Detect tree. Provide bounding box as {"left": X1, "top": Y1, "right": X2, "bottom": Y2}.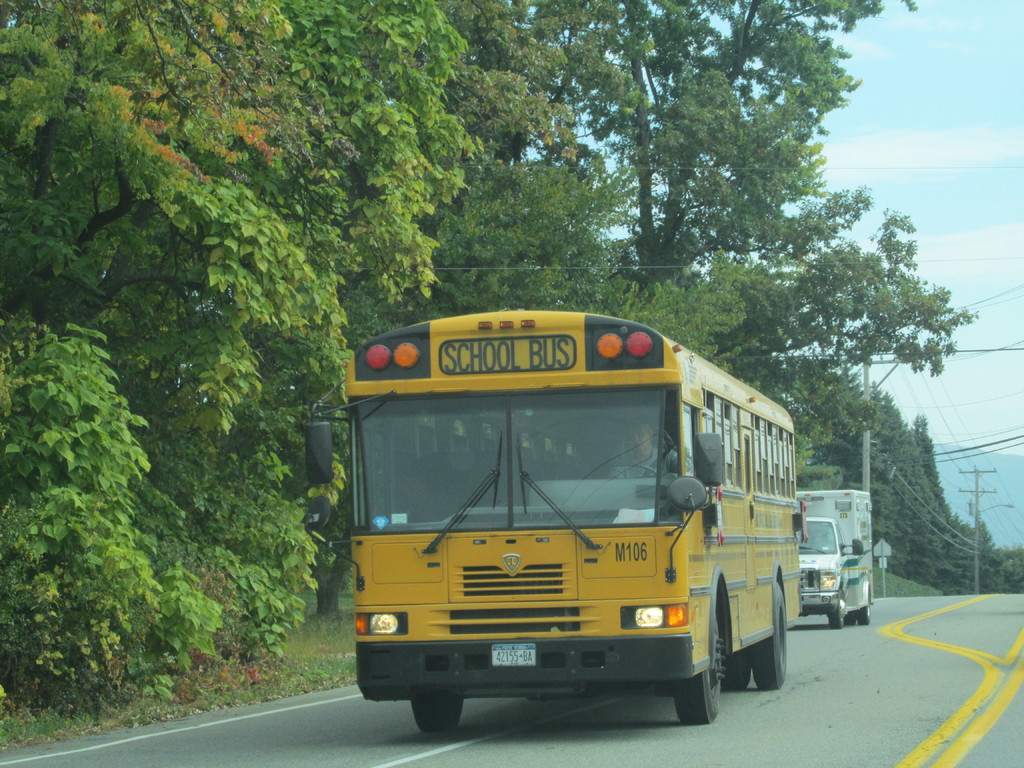
{"left": 19, "top": 127, "right": 342, "bottom": 721}.
